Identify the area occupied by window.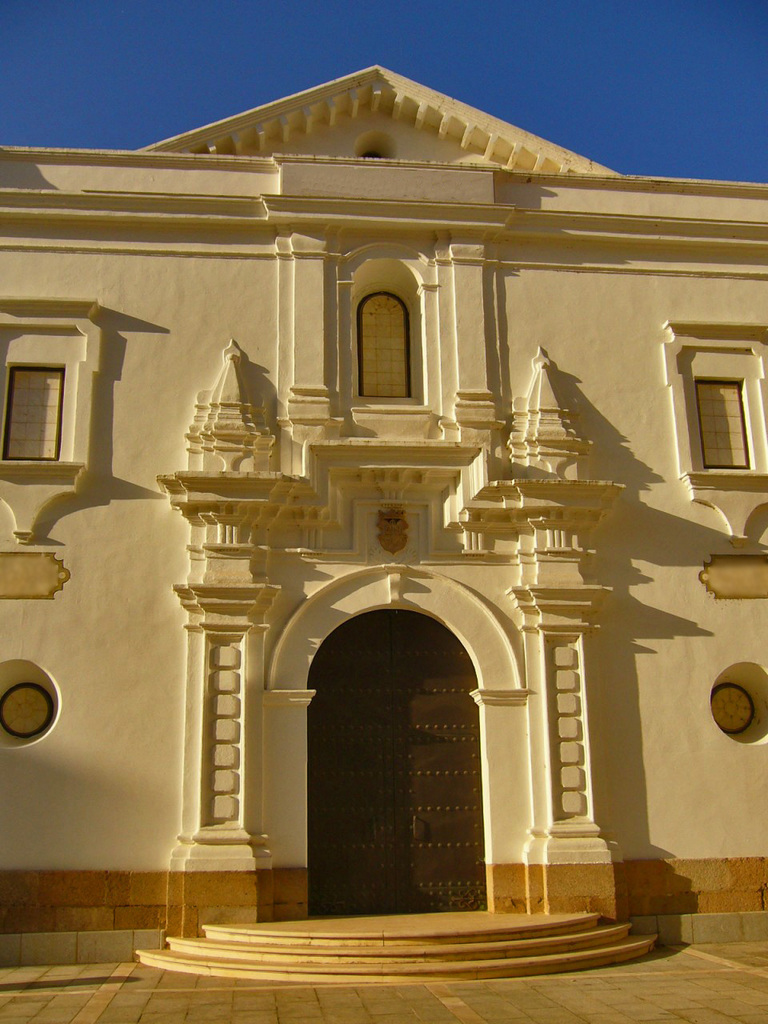
Area: bbox(1, 660, 59, 753).
